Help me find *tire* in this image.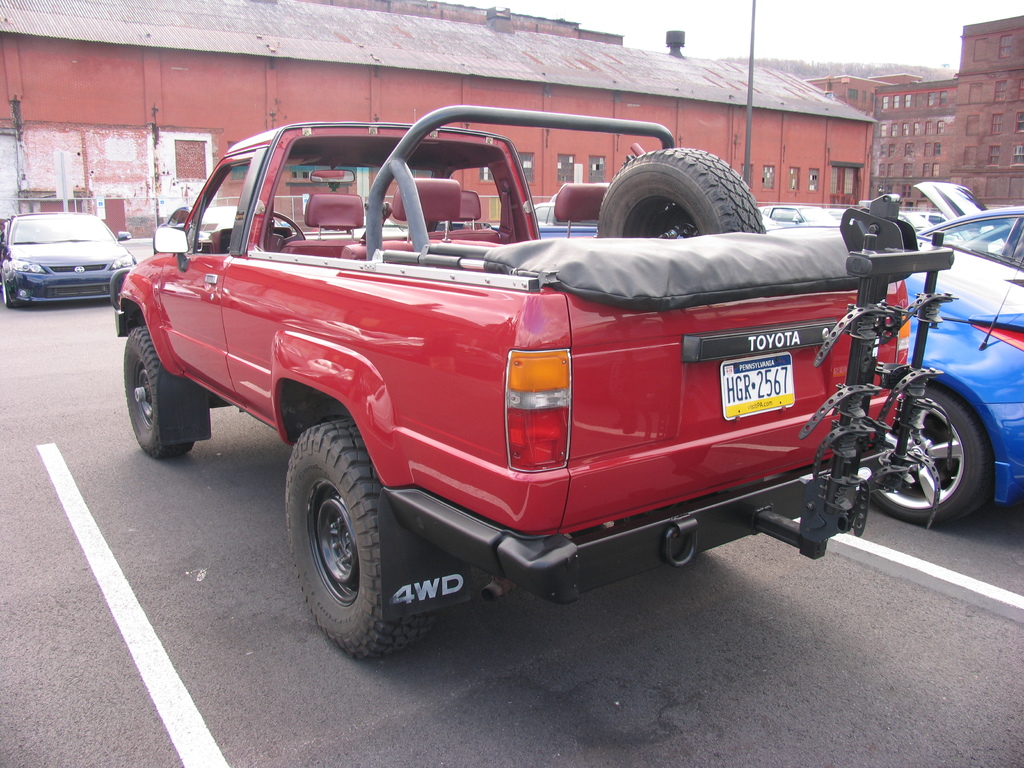
Found it: (1,269,20,308).
